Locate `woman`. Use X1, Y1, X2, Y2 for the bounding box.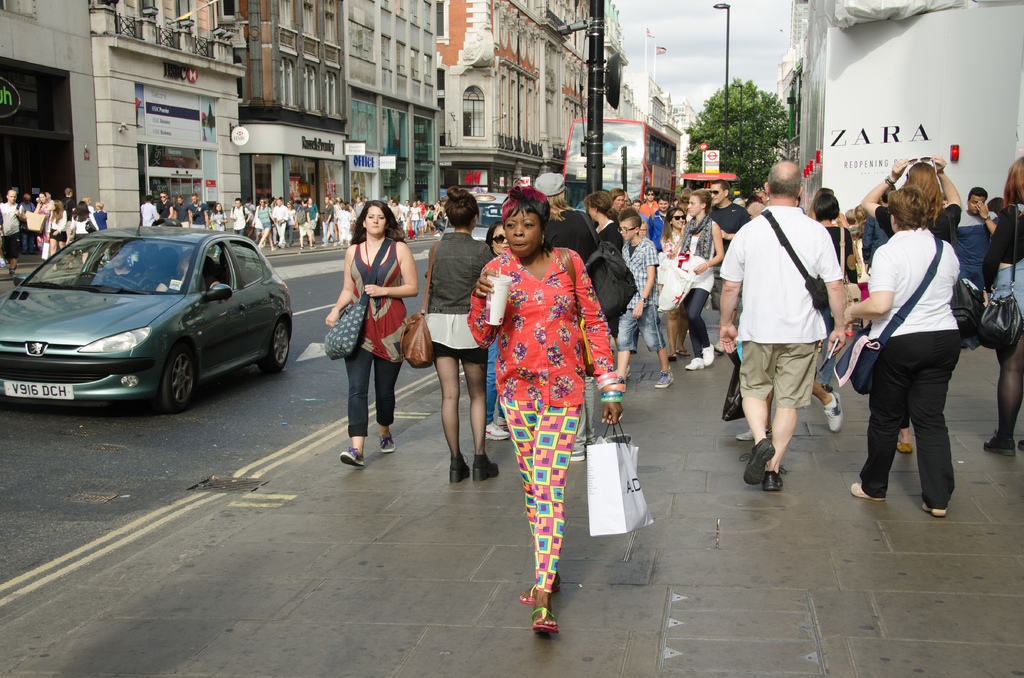
483, 221, 516, 447.
